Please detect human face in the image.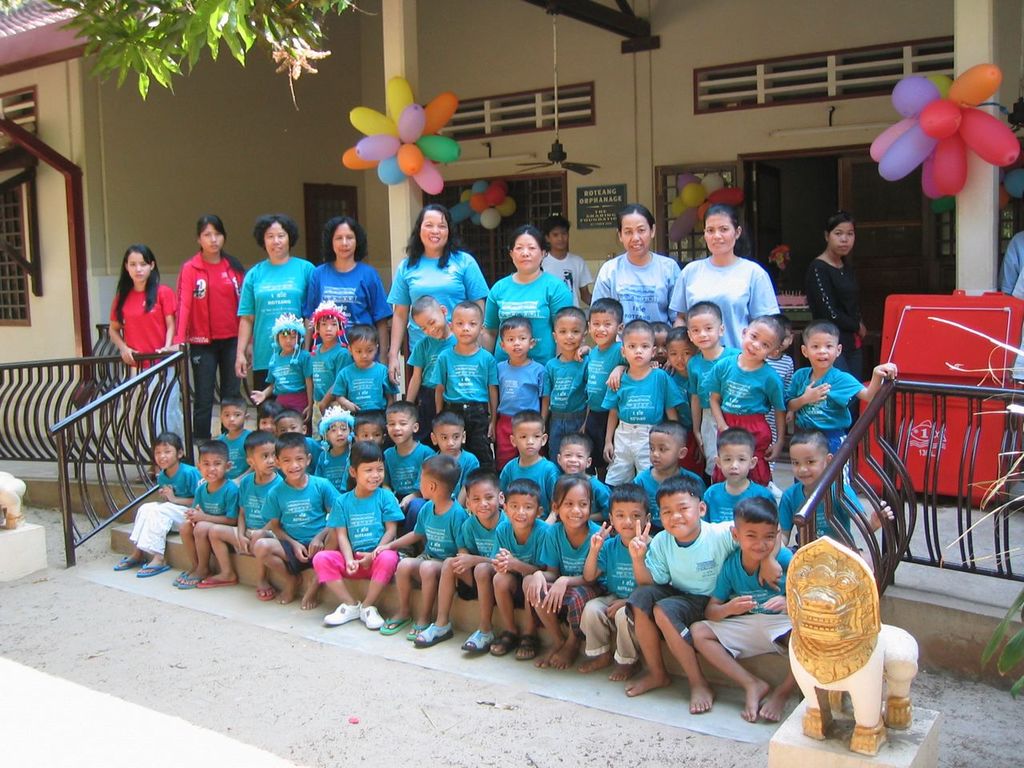
bbox=(358, 460, 383, 490).
